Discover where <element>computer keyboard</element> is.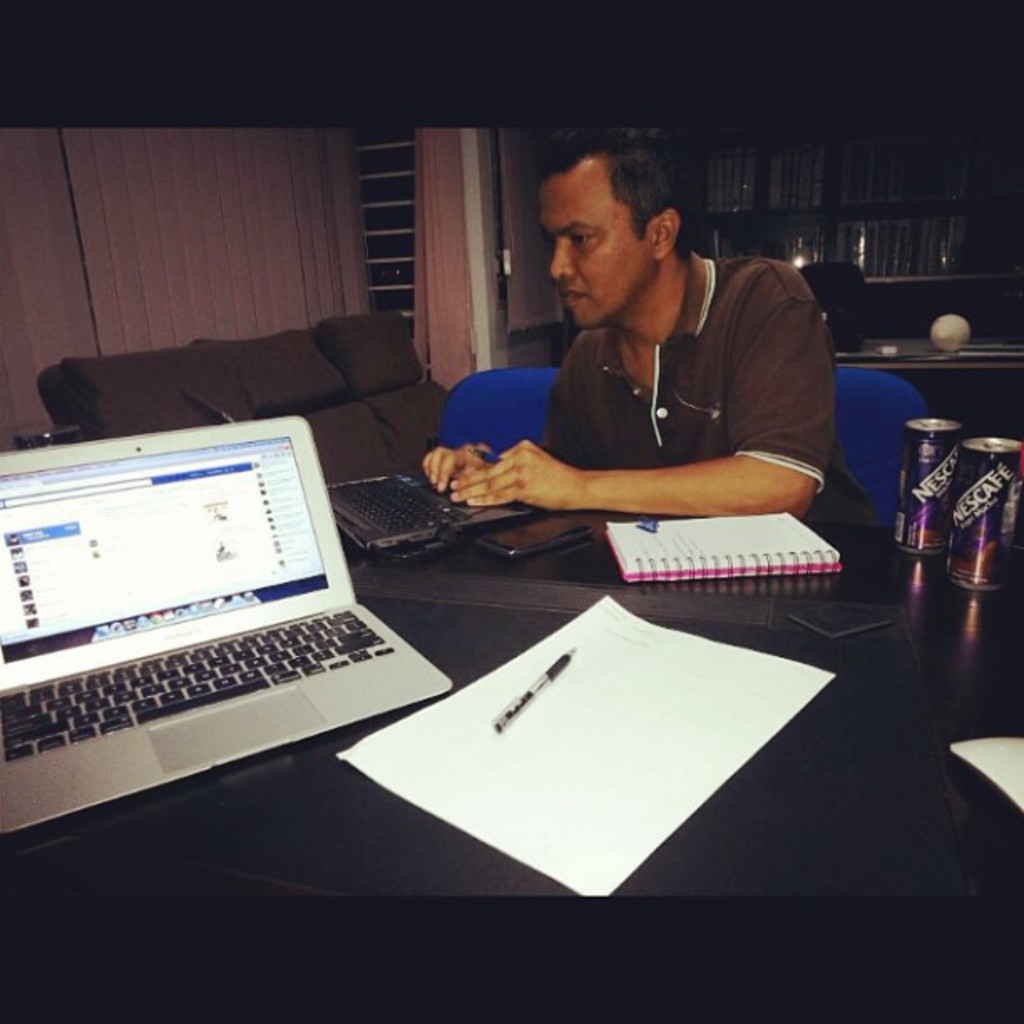
Discovered at <region>0, 606, 397, 765</region>.
